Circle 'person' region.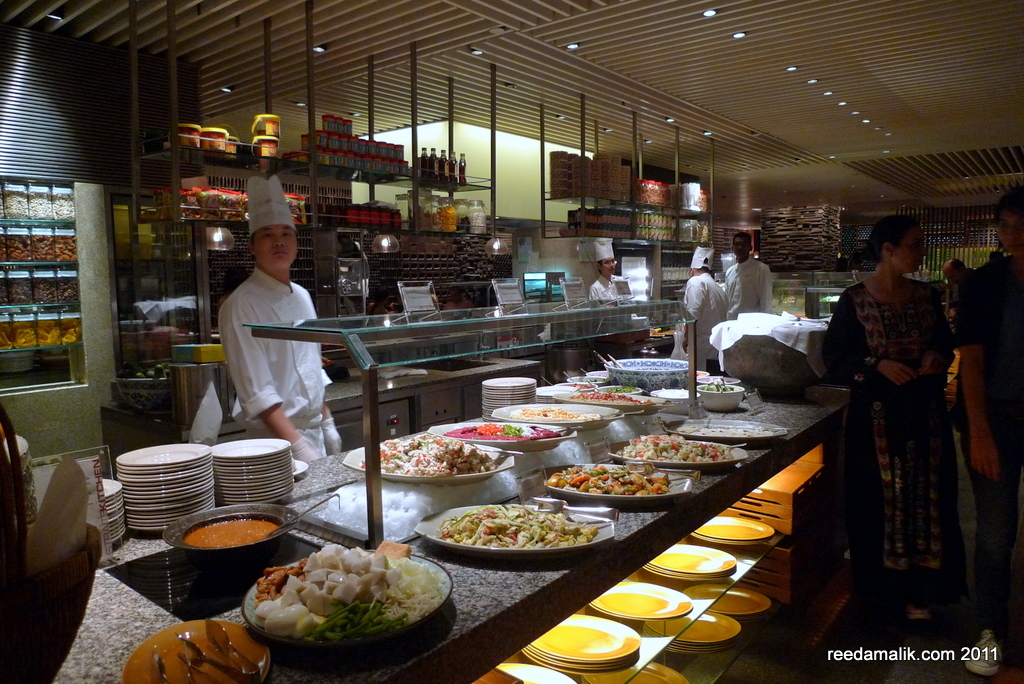
Region: bbox(211, 201, 342, 466).
